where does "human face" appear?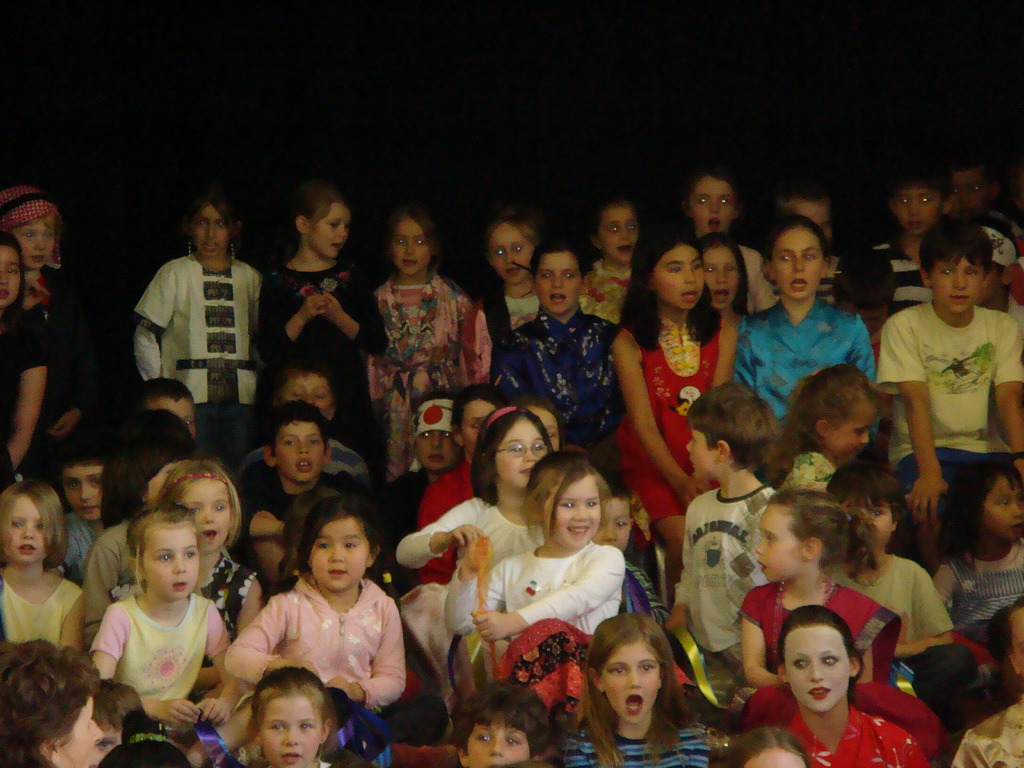
Appears at box=[141, 517, 199, 600].
